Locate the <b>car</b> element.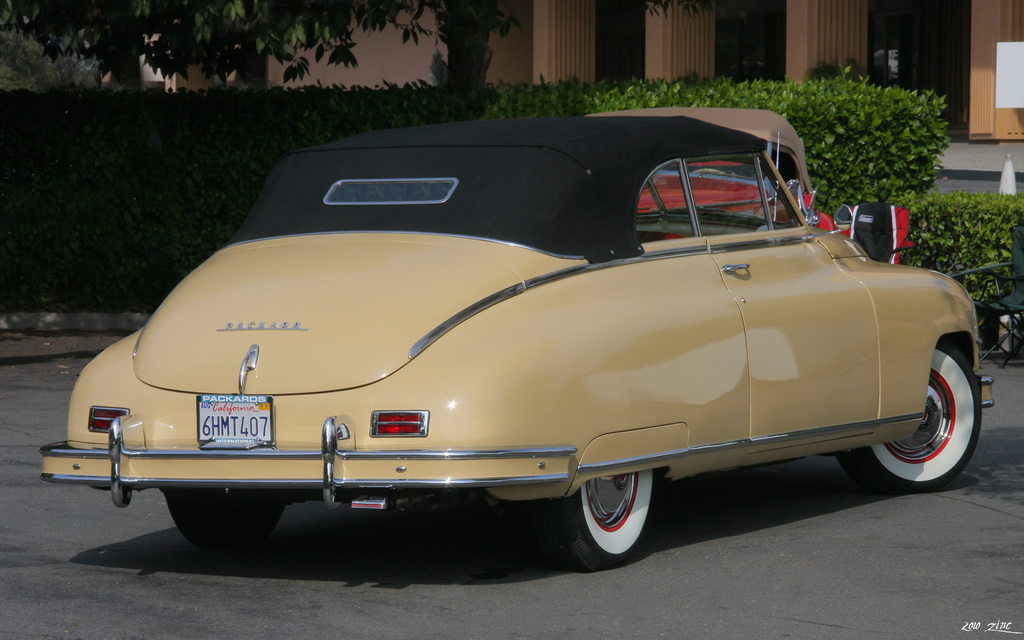
Element bbox: BBox(81, 132, 997, 569).
